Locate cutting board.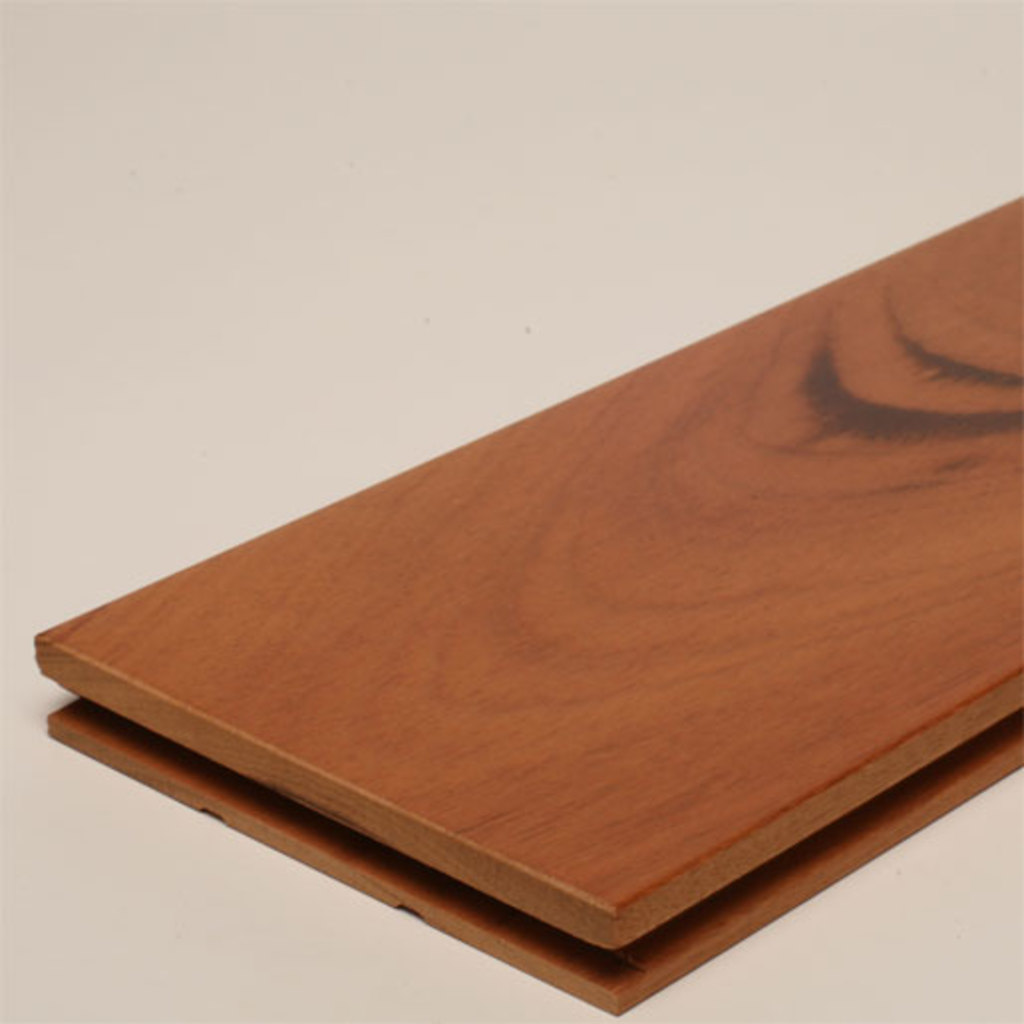
Bounding box: pyautogui.locateOnScreen(32, 195, 1022, 1010).
